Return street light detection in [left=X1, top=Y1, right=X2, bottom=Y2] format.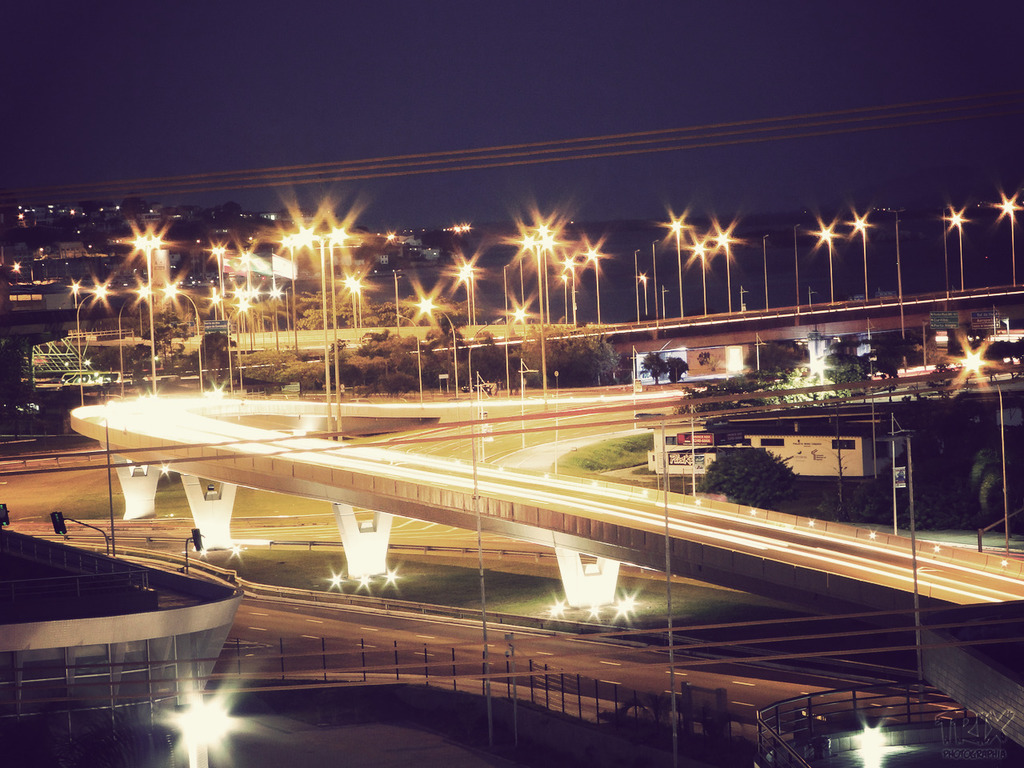
[left=562, top=275, right=566, bottom=323].
